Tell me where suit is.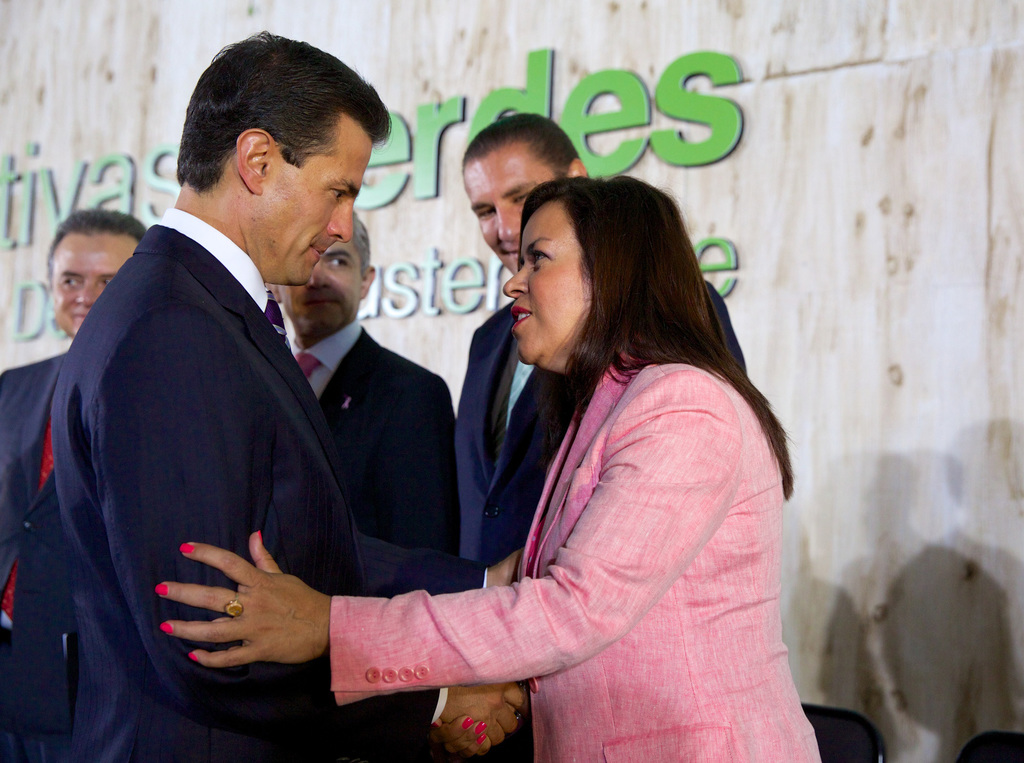
suit is at [left=0, top=345, right=81, bottom=762].
